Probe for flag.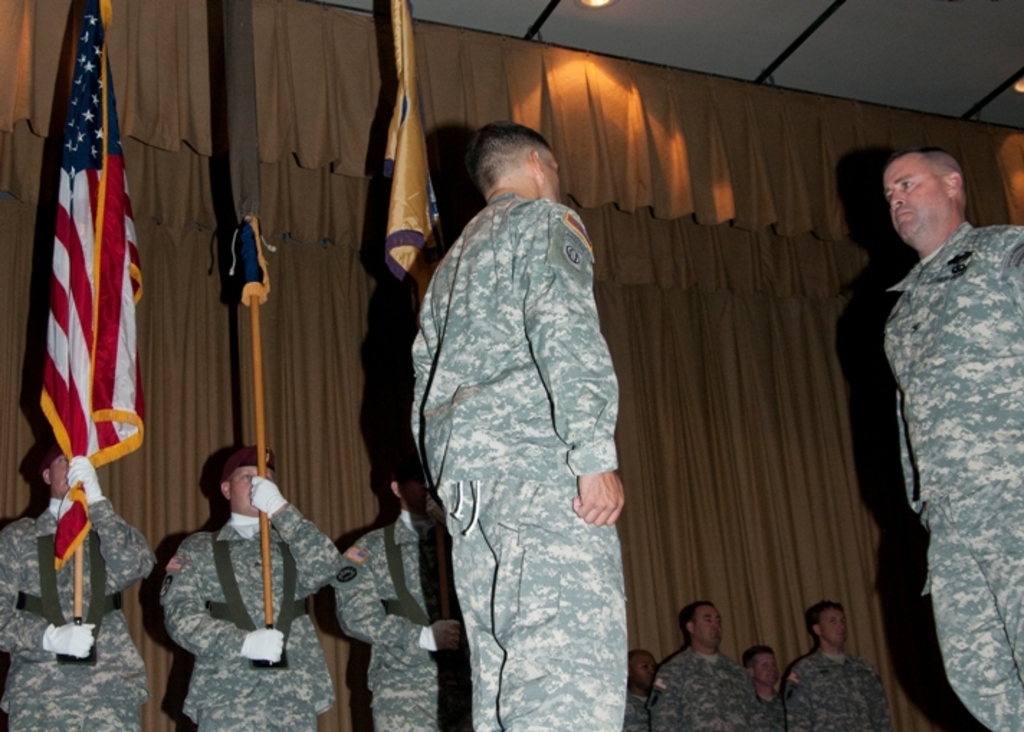
Probe result: box(30, 0, 160, 571).
